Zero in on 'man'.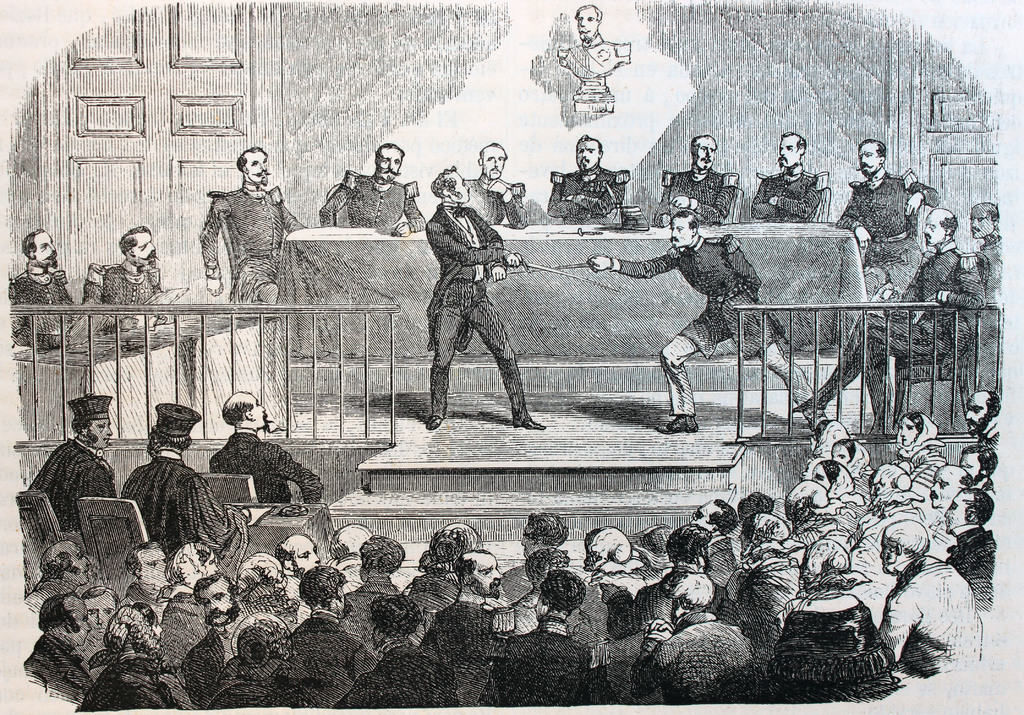
Zeroed in: 967, 198, 1000, 292.
